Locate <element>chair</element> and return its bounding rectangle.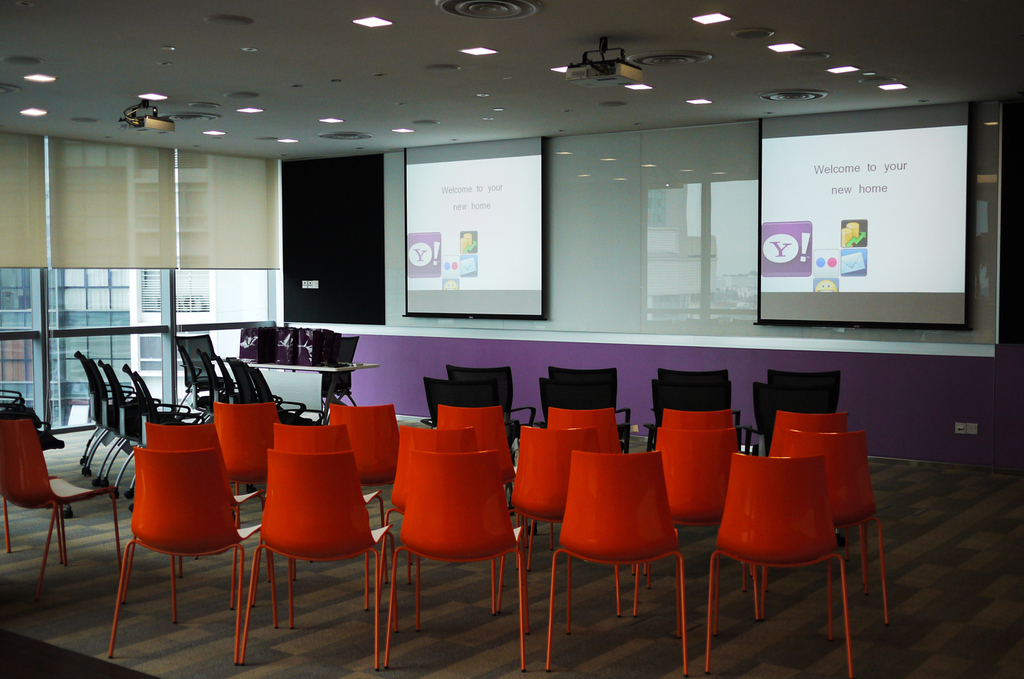
[left=499, top=425, right=627, bottom=620].
